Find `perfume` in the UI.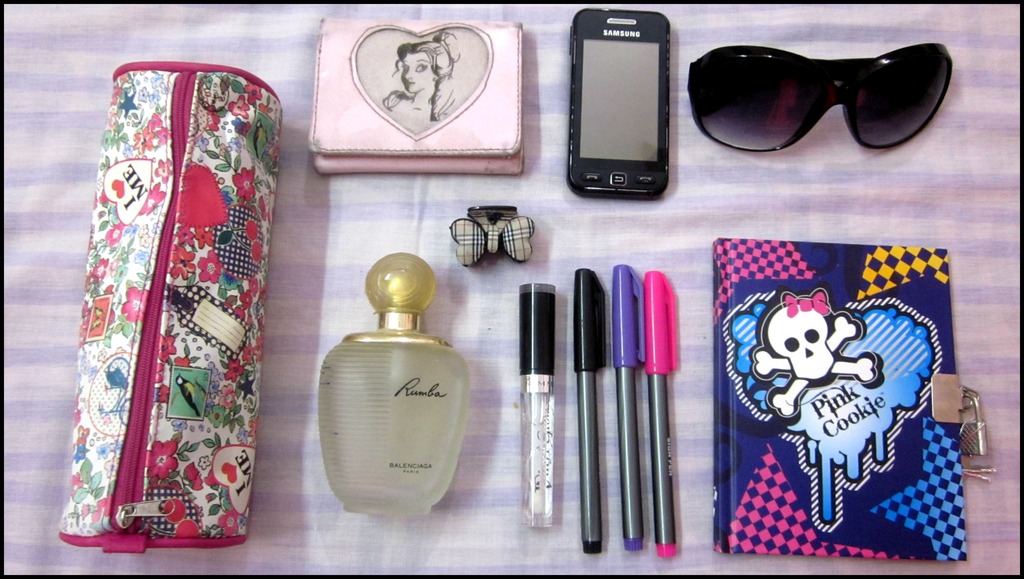
UI element at <bbox>319, 249, 473, 515</bbox>.
